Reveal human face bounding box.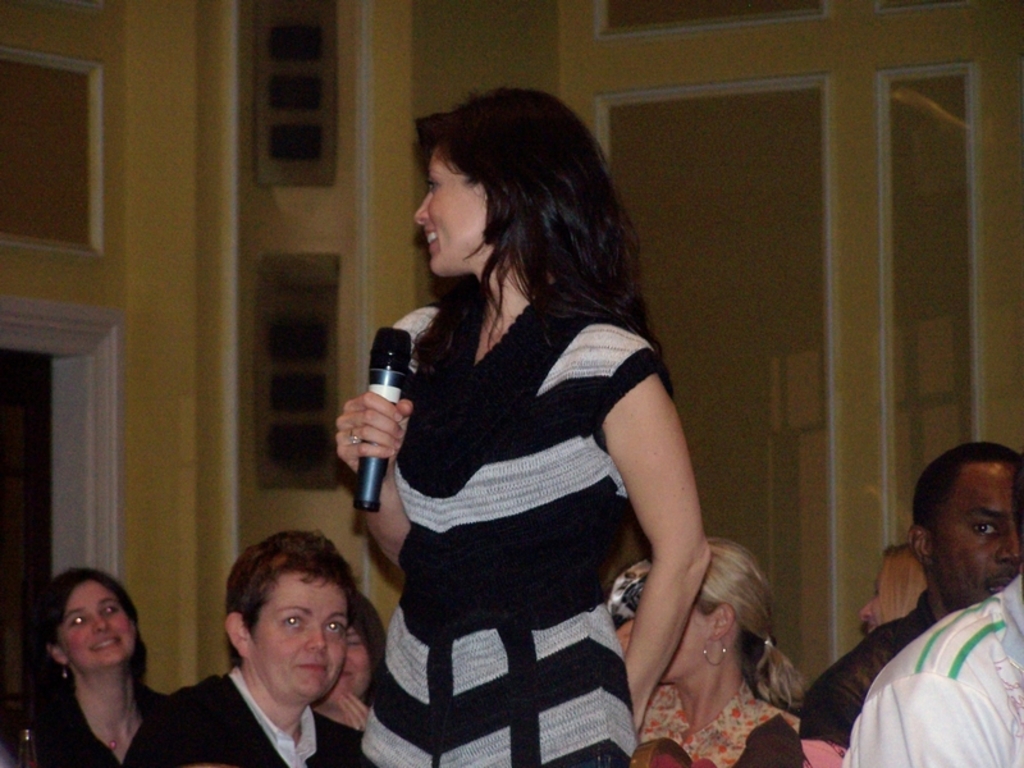
Revealed: box(412, 147, 485, 274).
